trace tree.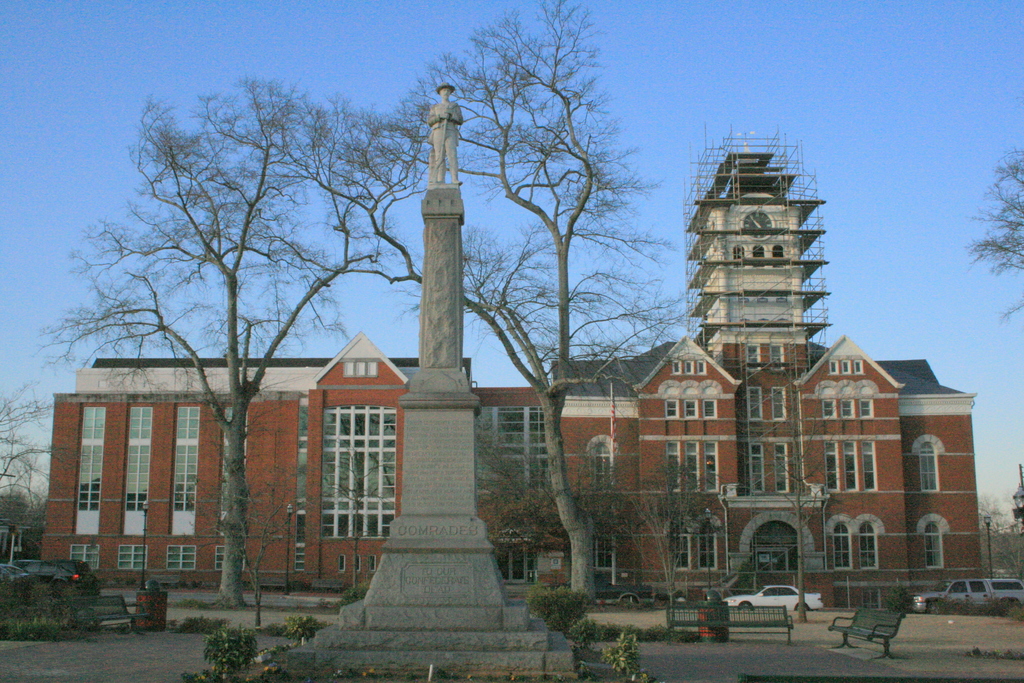
Traced to [x1=614, y1=466, x2=707, y2=612].
